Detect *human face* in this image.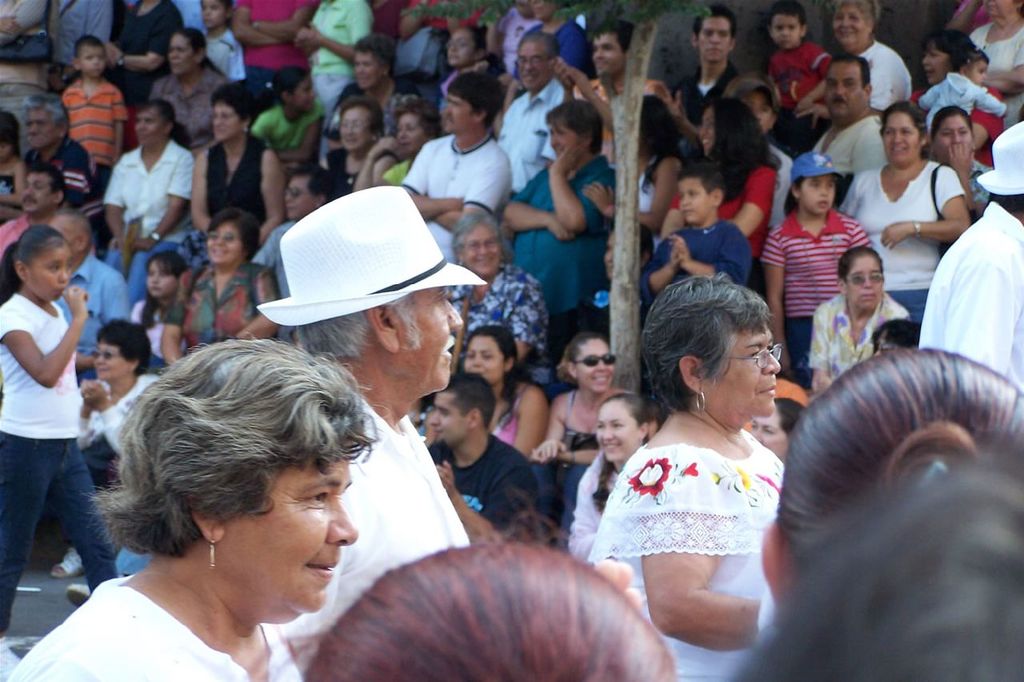
Detection: bbox=(140, 262, 179, 299).
